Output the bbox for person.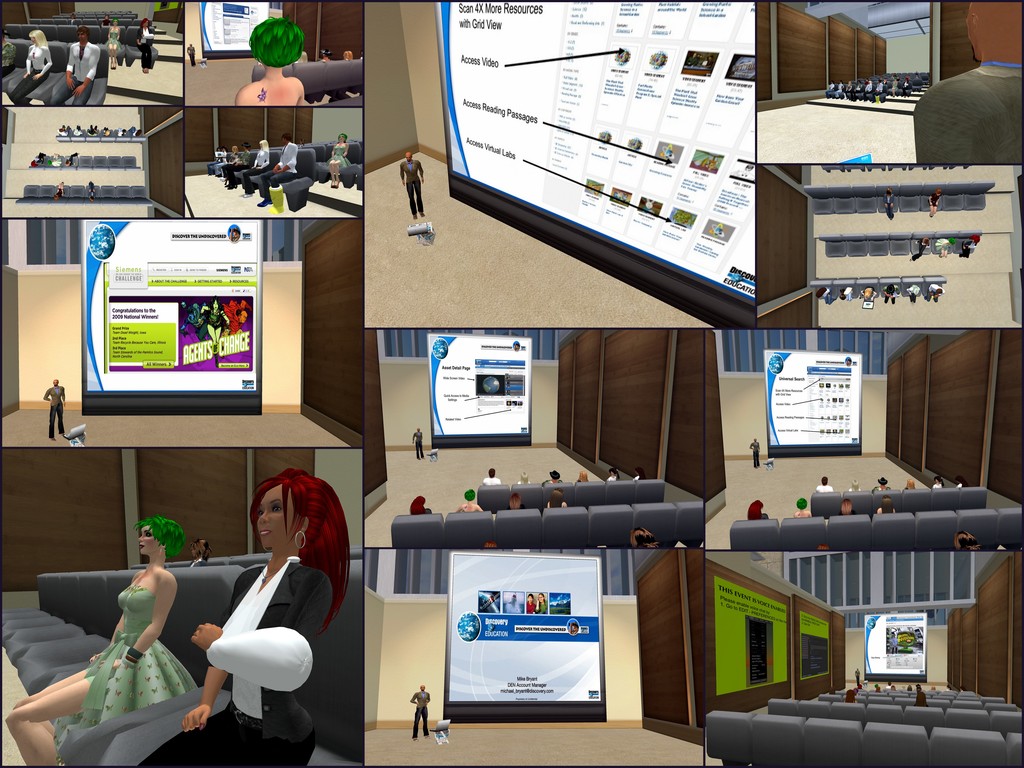
bbox=(538, 584, 552, 615).
